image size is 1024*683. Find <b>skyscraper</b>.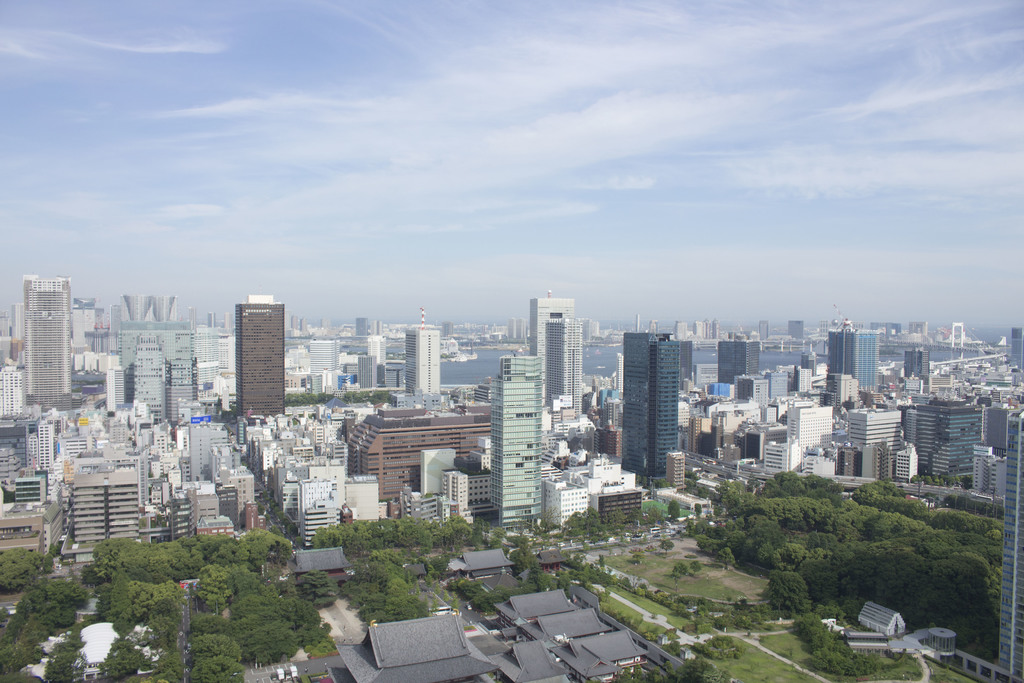
BBox(307, 336, 346, 390).
